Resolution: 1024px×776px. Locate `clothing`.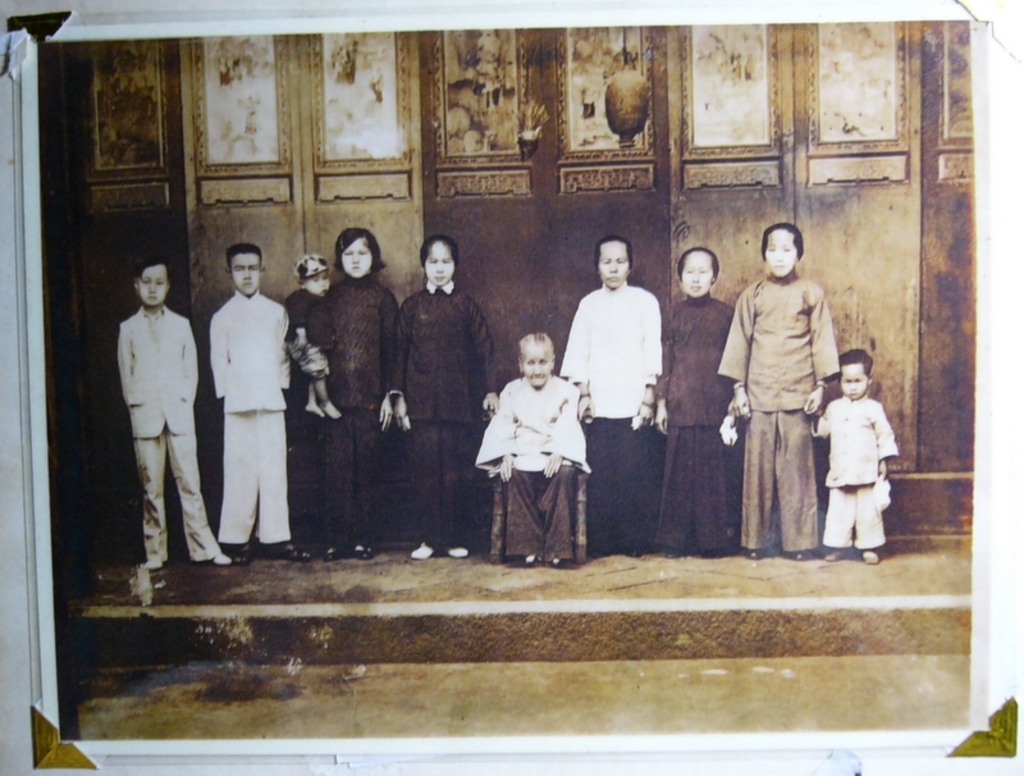
<box>288,279,332,385</box>.
